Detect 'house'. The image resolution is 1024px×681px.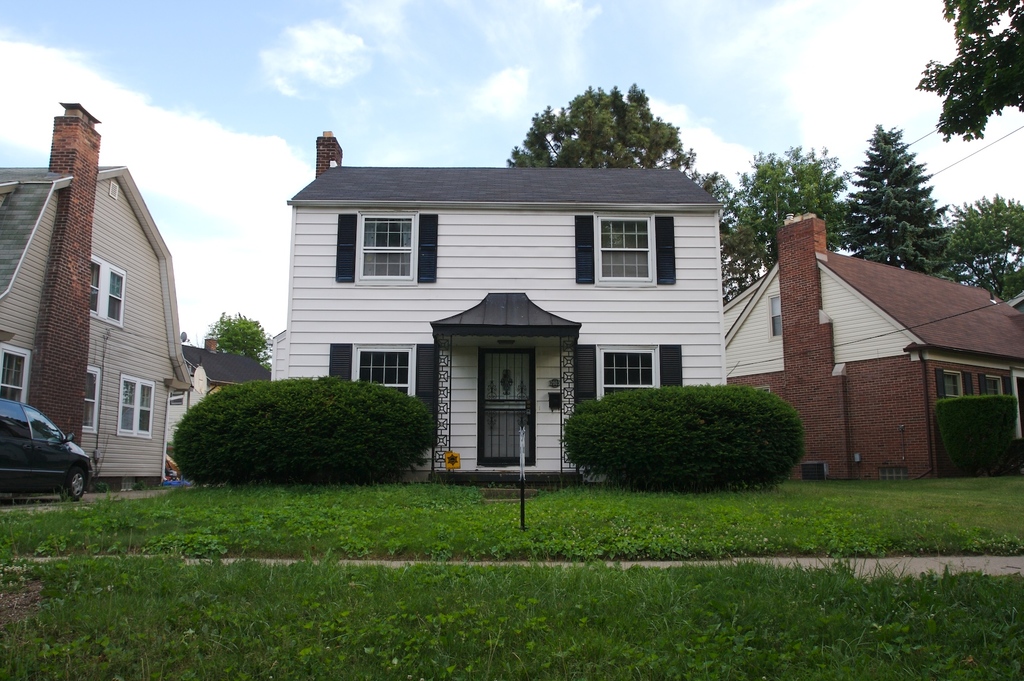
717, 210, 1021, 482.
